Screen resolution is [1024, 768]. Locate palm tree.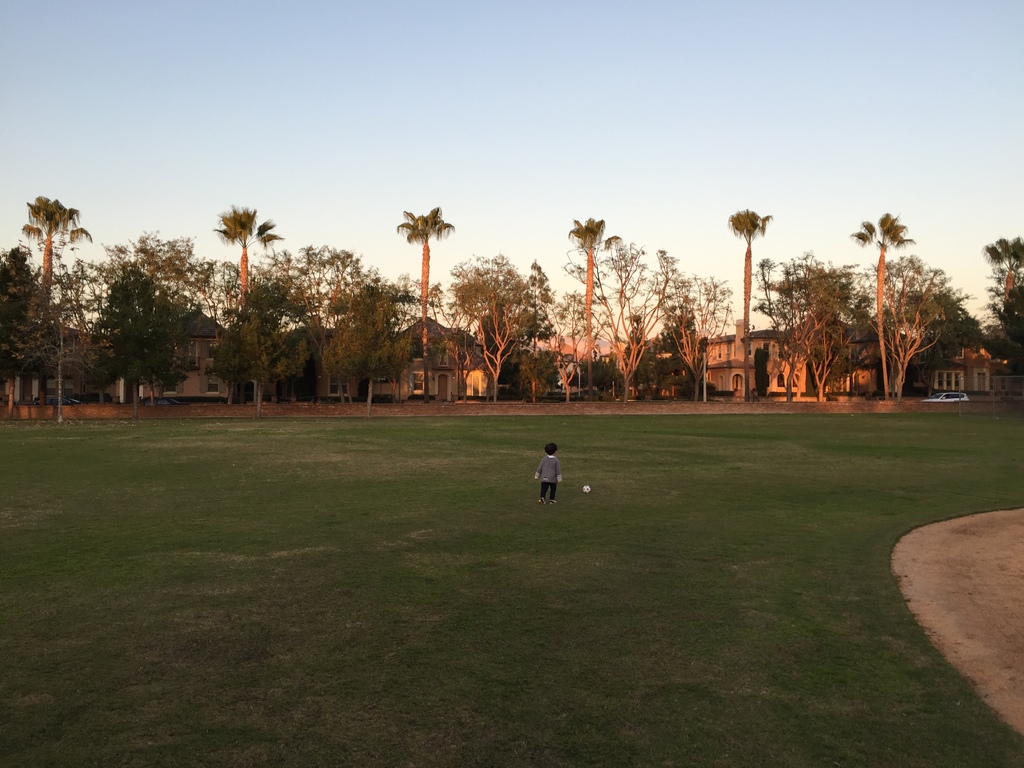
select_region(852, 208, 905, 405).
